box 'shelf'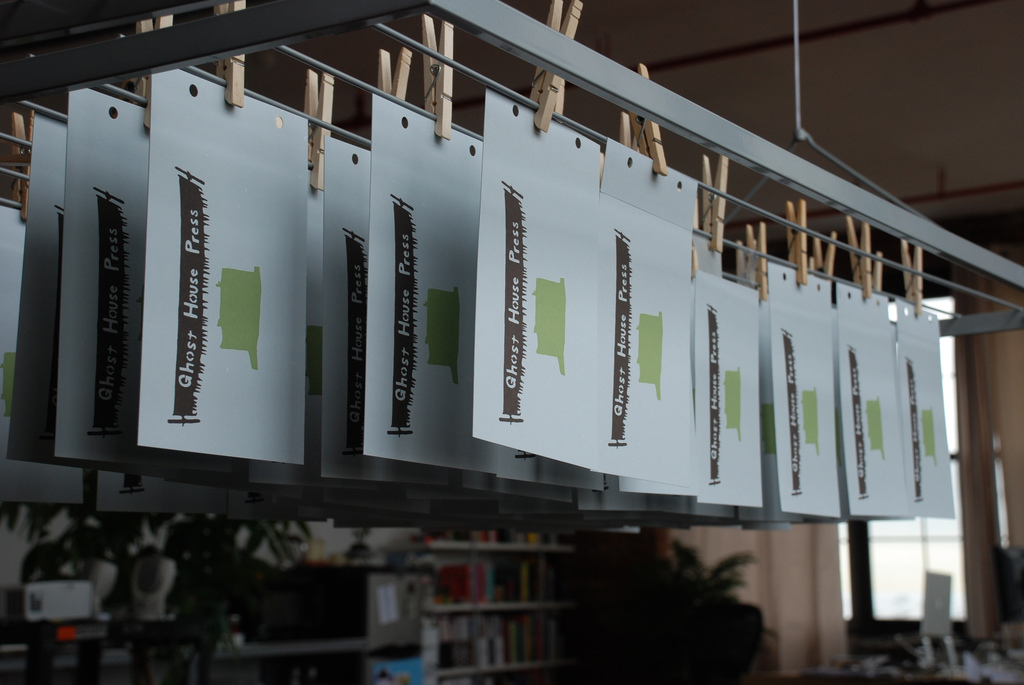
389 540 582 606
